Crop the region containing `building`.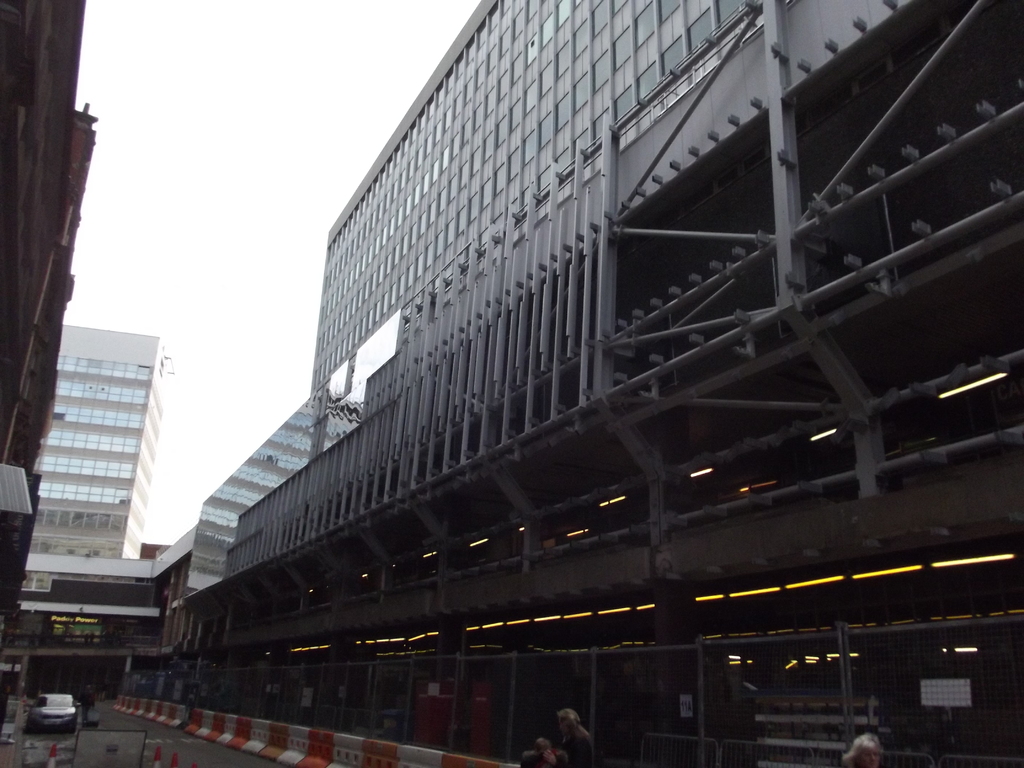
Crop region: bbox=(0, 0, 99, 729).
